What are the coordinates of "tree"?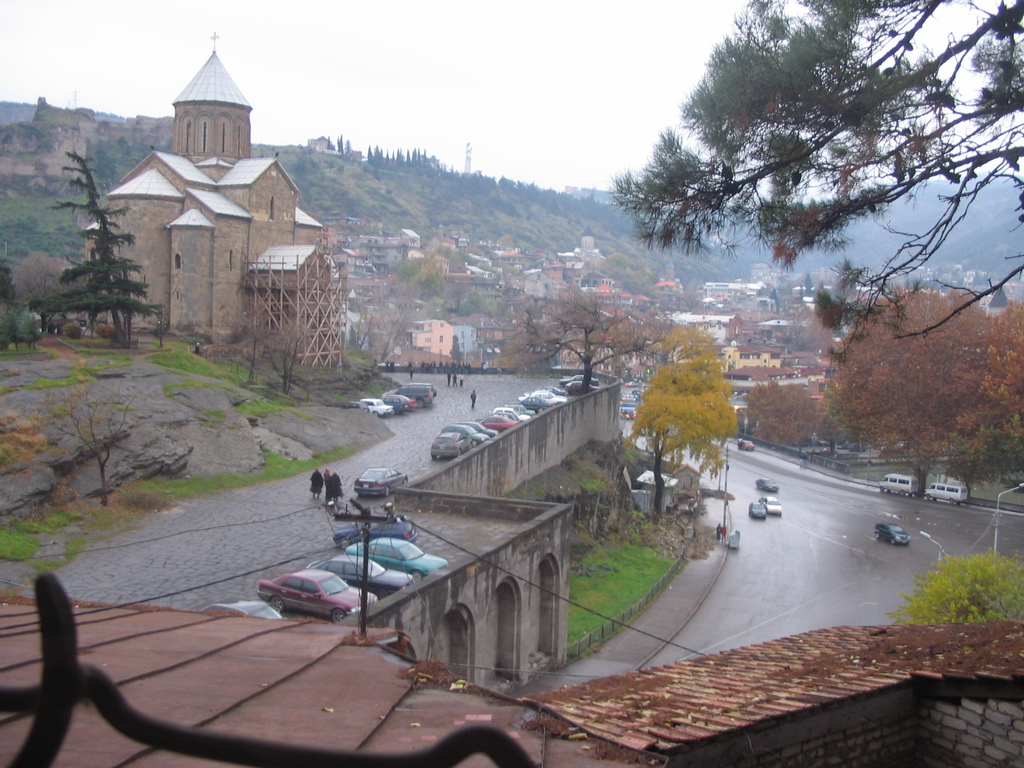
{"left": 33, "top": 152, "right": 147, "bottom": 341}.
